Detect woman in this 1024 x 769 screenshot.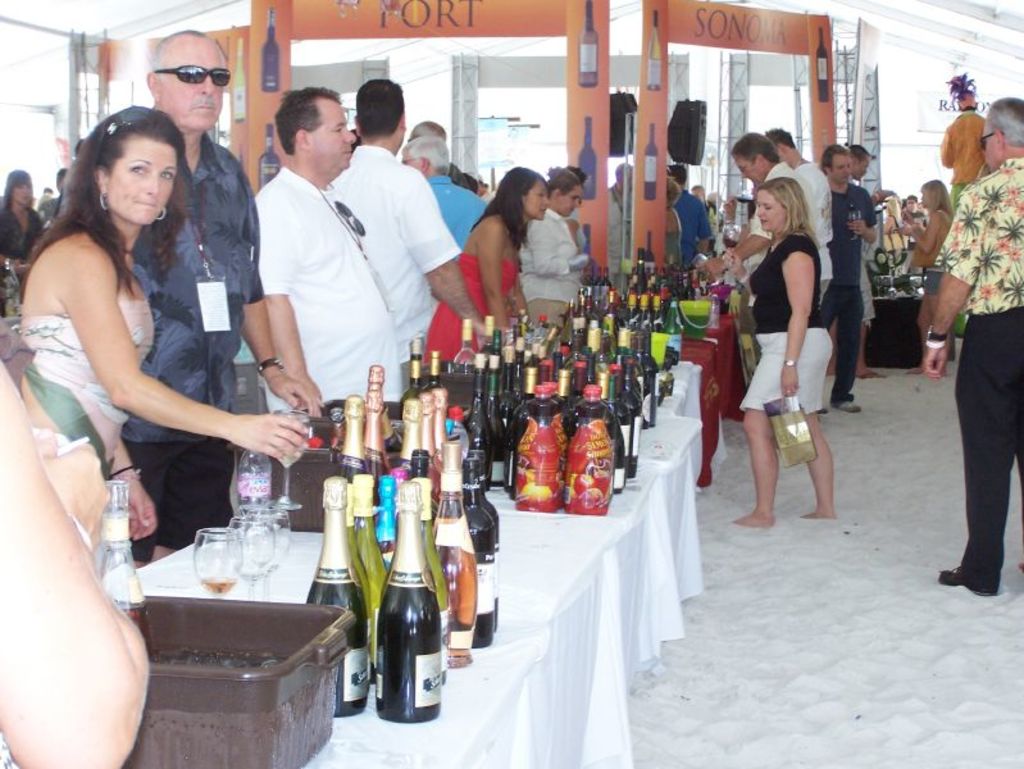
Detection: 895 181 955 264.
